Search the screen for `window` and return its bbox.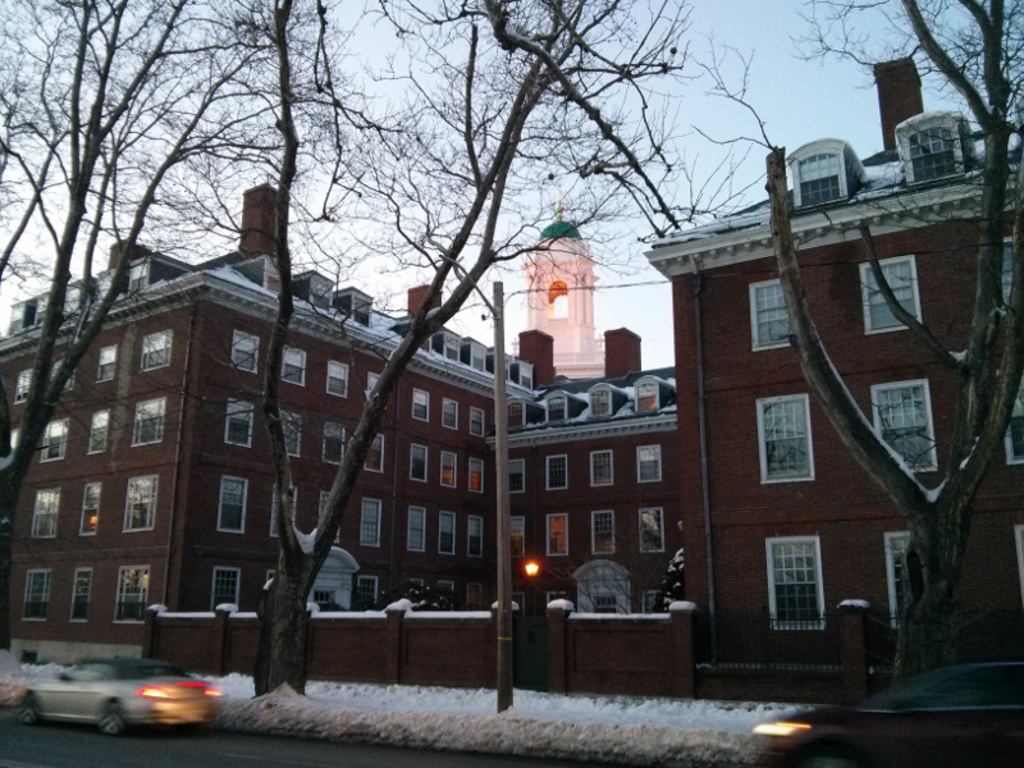
Found: 593,453,611,483.
